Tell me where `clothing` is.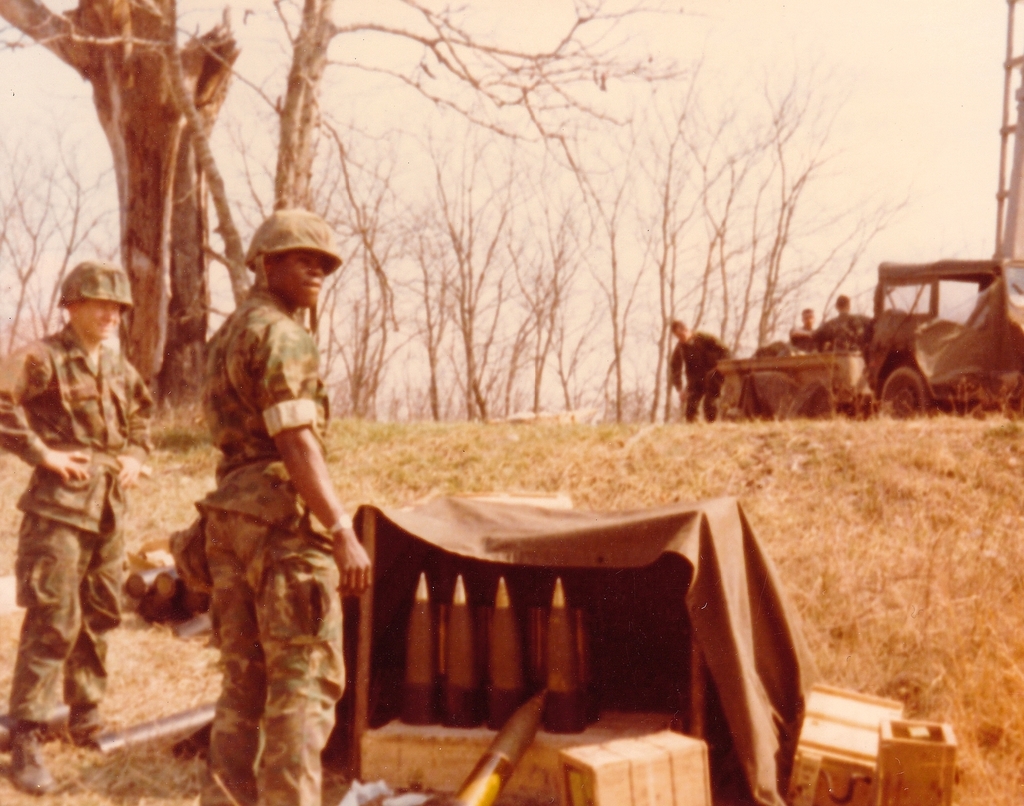
`clothing` is at x1=667, y1=326, x2=733, y2=425.
